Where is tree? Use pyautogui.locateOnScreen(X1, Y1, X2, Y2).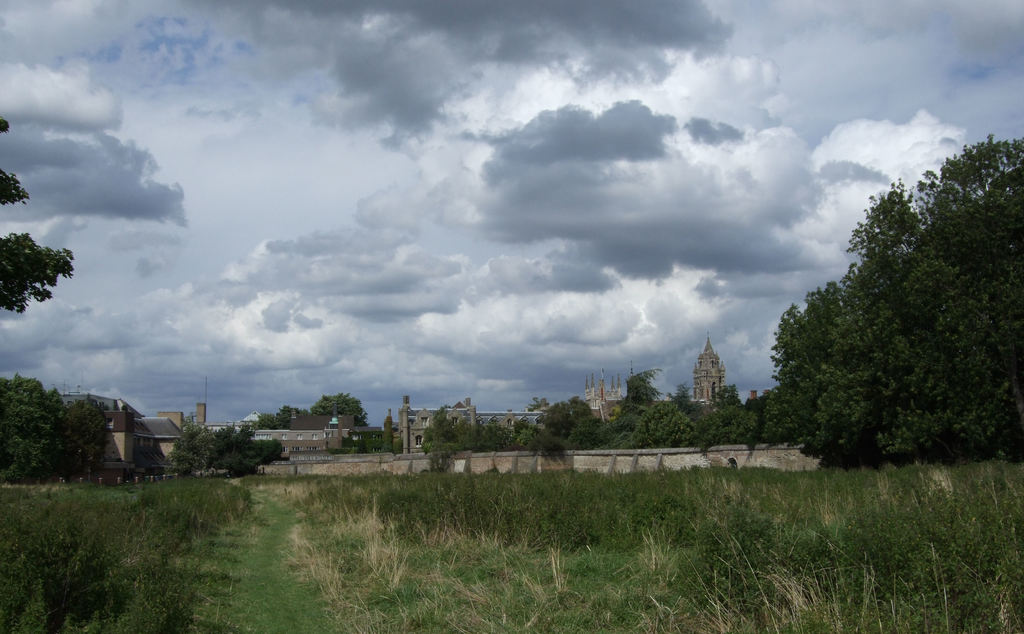
pyautogui.locateOnScreen(621, 368, 666, 400).
